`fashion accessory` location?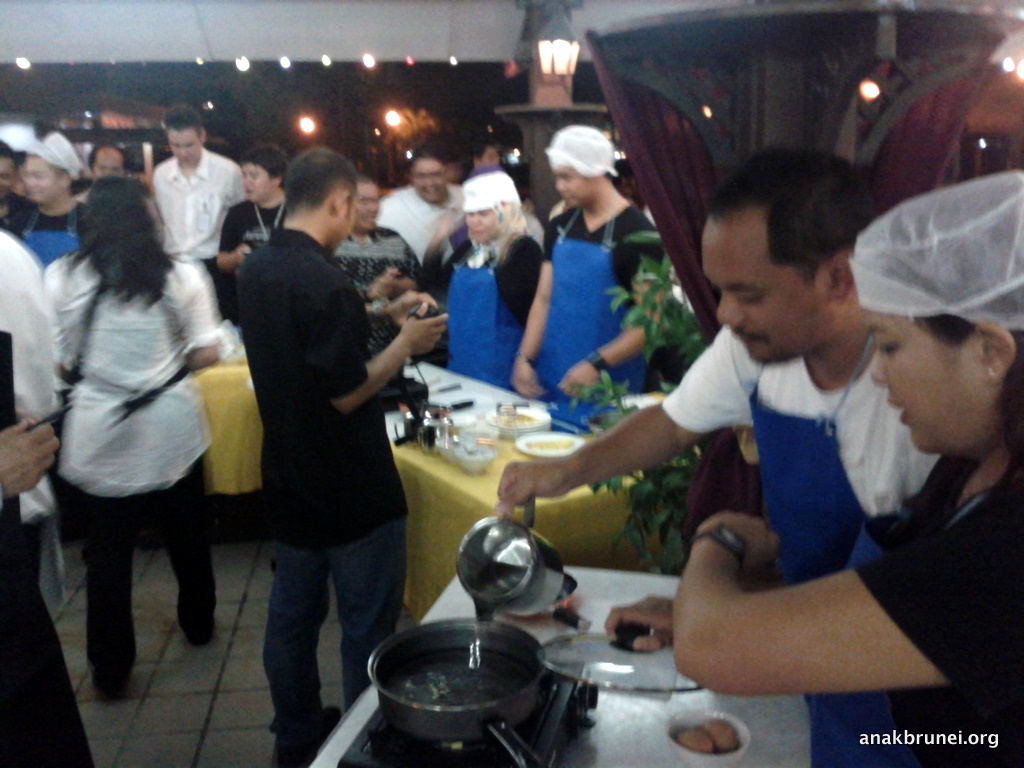
987, 367, 995, 381
